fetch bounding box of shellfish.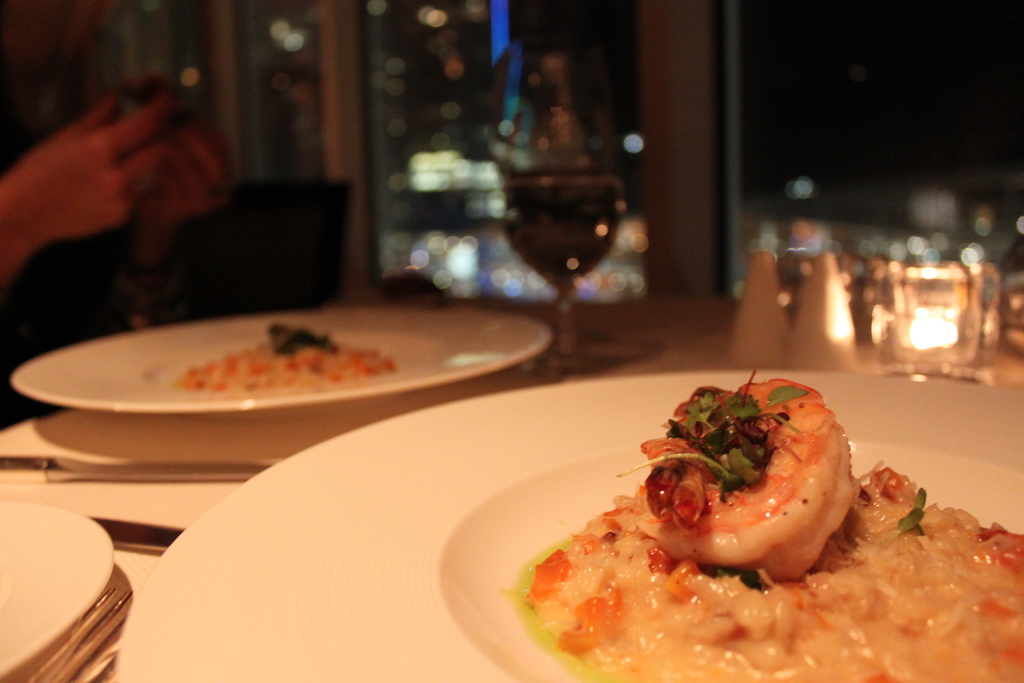
Bbox: BBox(615, 368, 856, 584).
